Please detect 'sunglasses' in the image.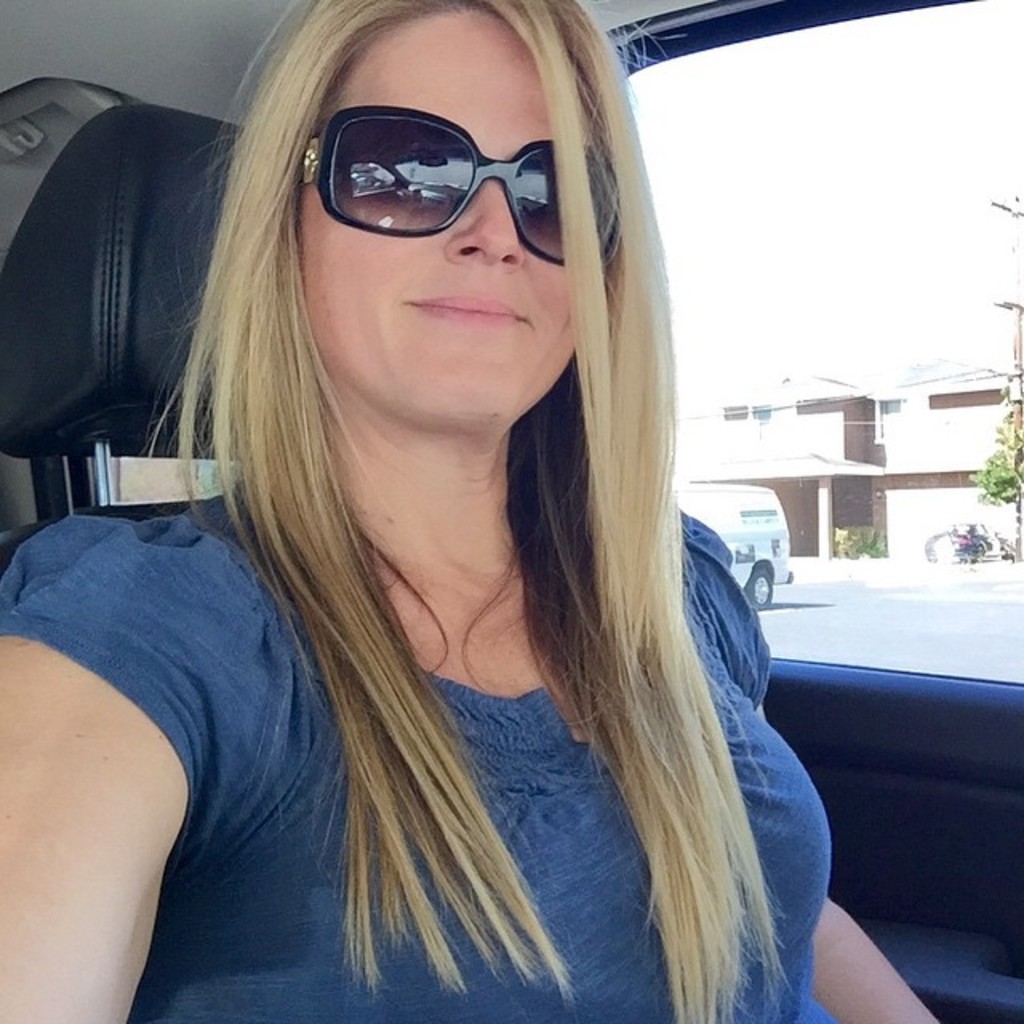
304:109:626:272.
